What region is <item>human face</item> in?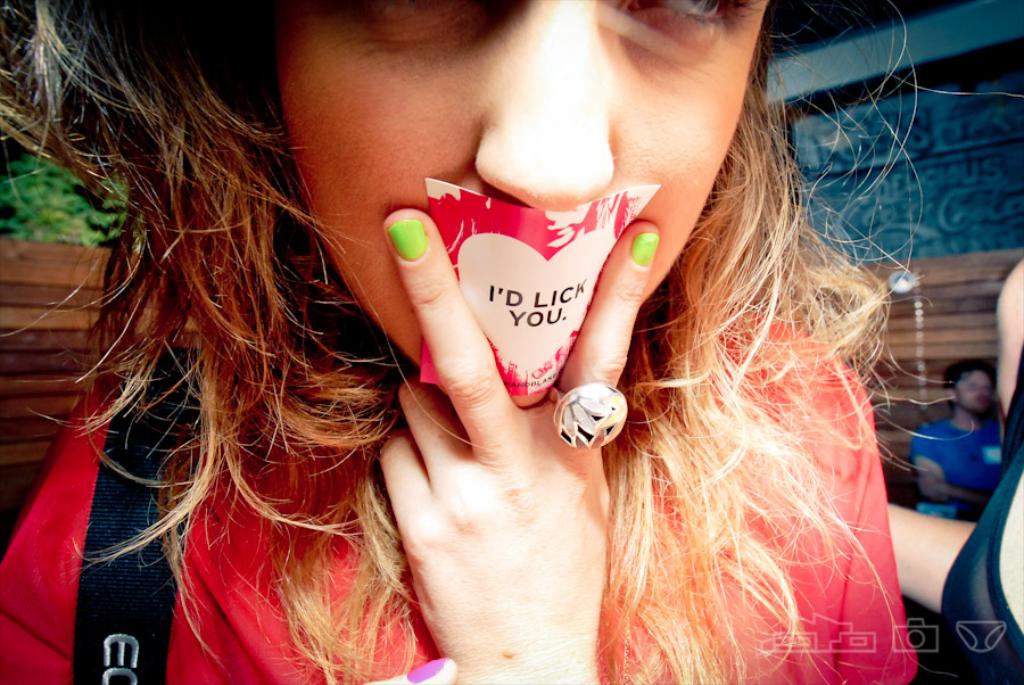
276:0:768:408.
